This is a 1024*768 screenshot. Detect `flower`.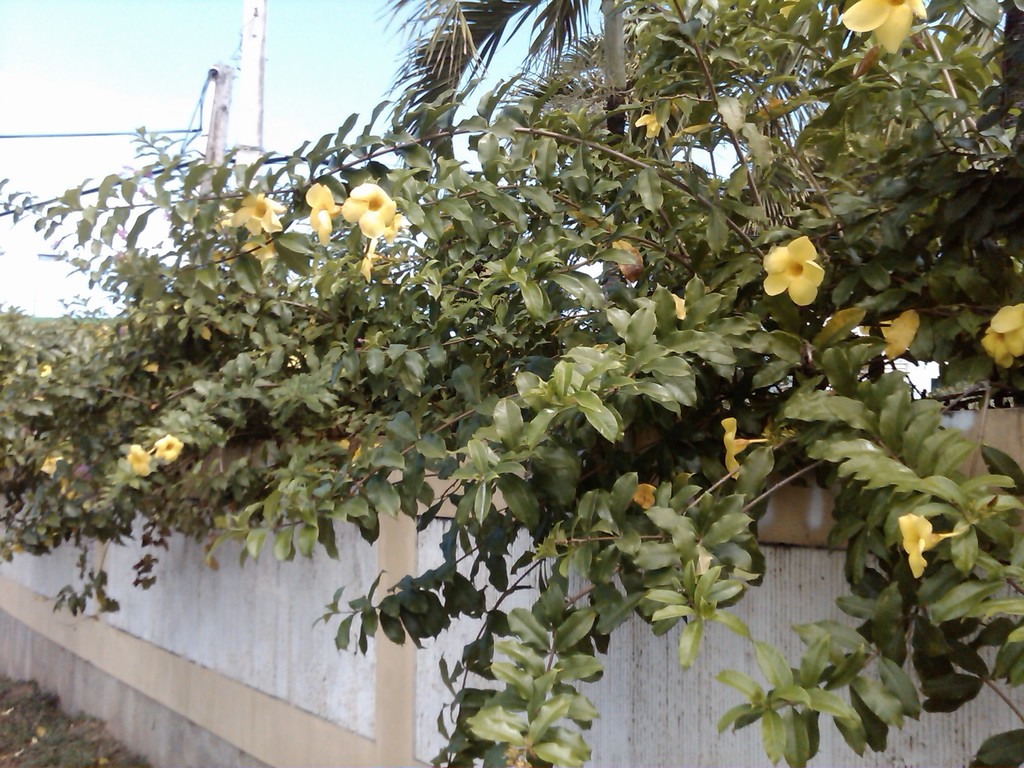
Rect(631, 482, 659, 511).
